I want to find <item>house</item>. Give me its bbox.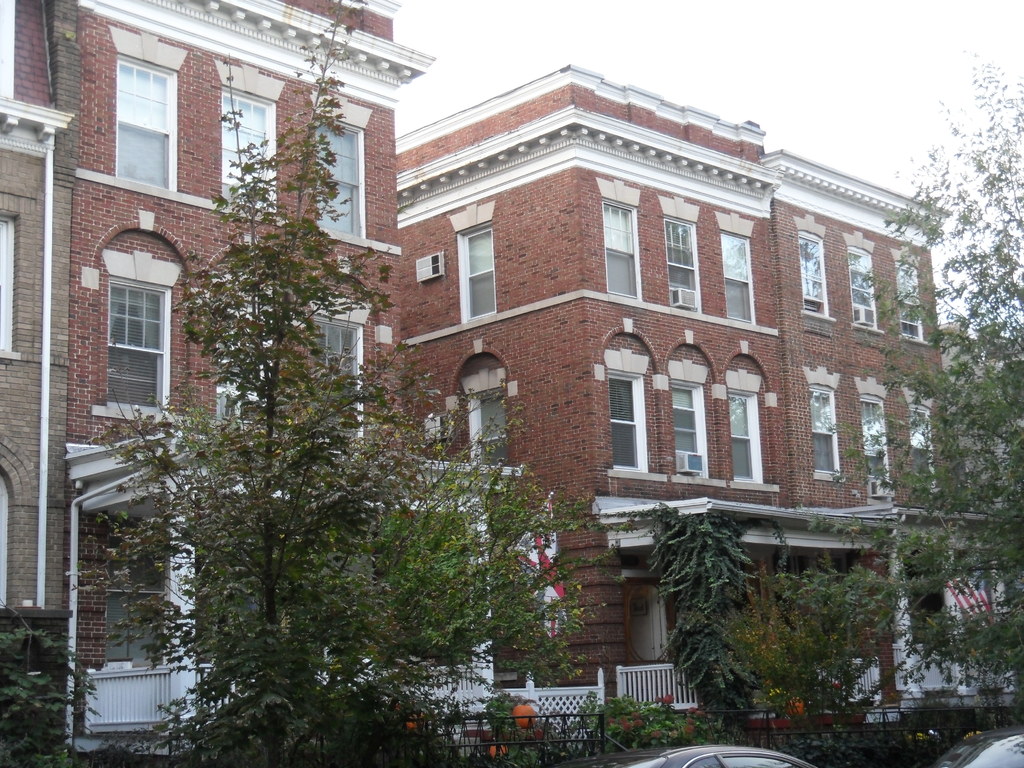
crop(0, 0, 84, 716).
